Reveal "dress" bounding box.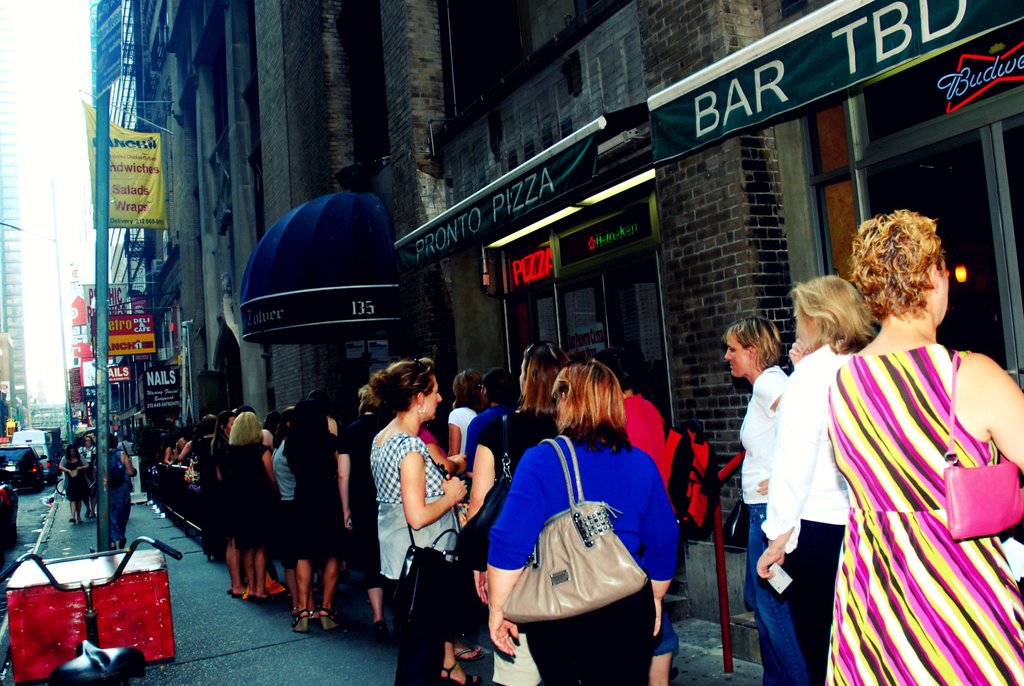
Revealed: bbox=(300, 425, 346, 559).
